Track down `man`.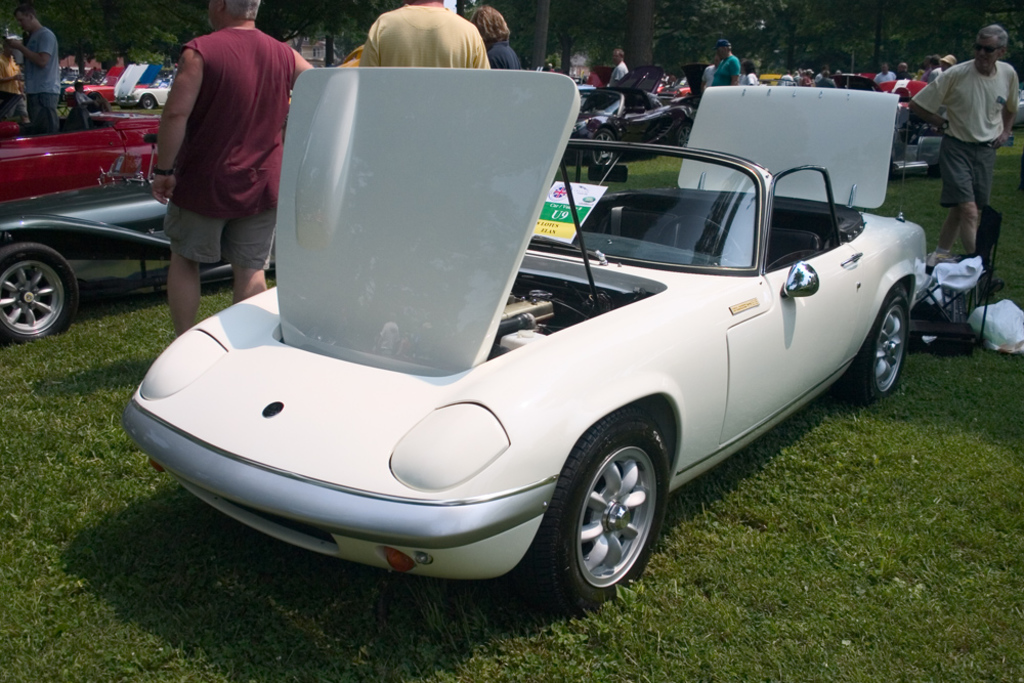
Tracked to (710, 38, 741, 86).
